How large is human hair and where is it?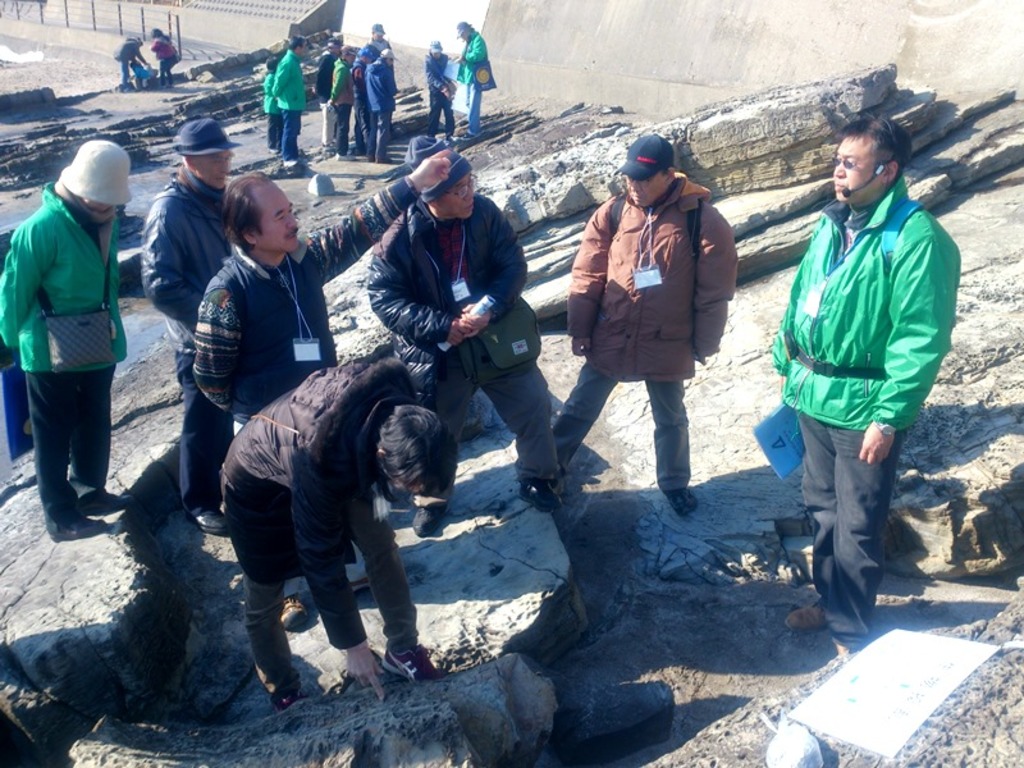
Bounding box: <region>268, 59, 278, 70</region>.
